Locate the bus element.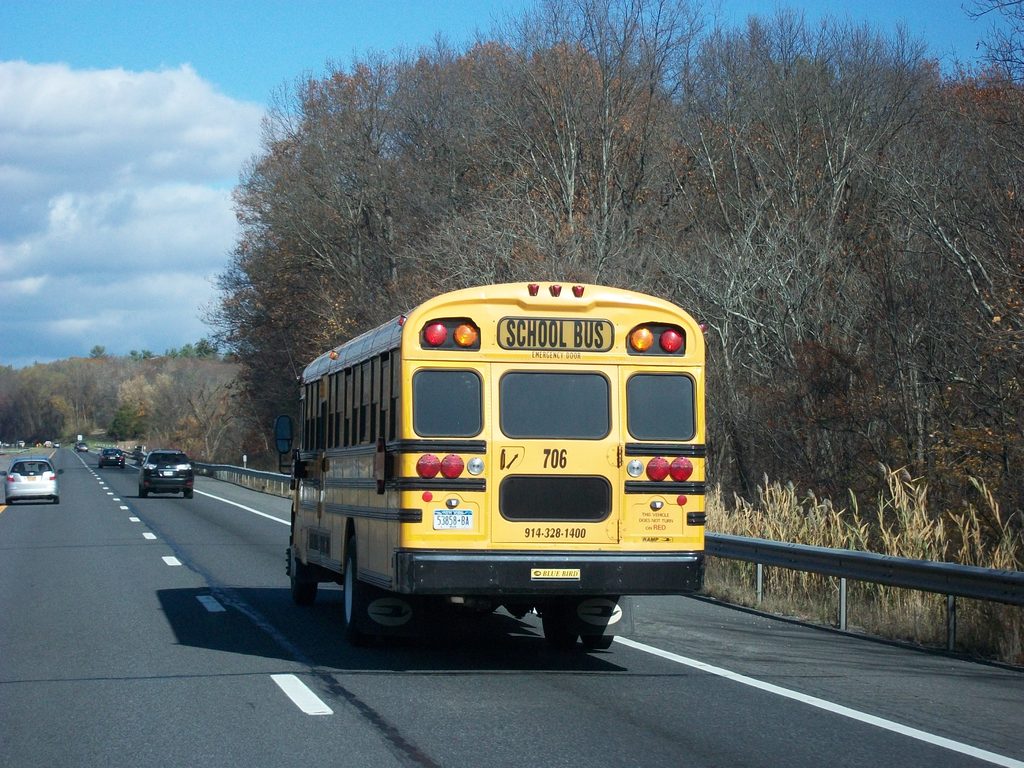
Element bbox: 266,278,710,640.
